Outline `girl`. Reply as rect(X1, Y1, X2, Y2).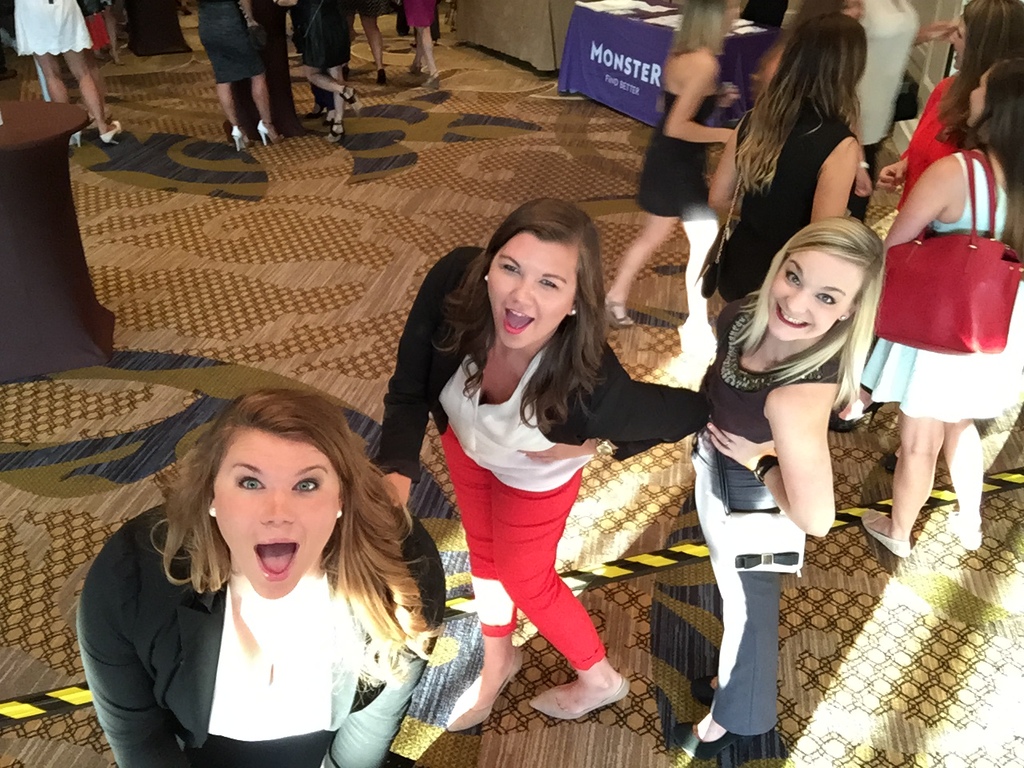
rect(879, 62, 1023, 558).
